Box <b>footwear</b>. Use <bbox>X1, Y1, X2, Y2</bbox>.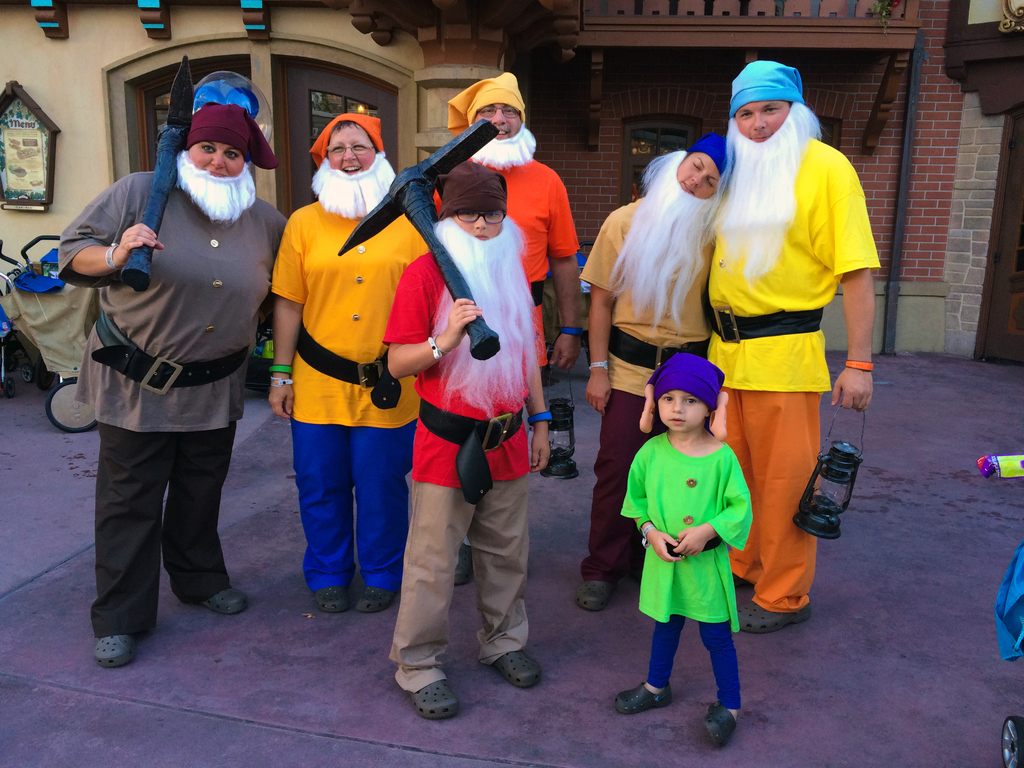
<bbox>574, 580, 618, 613</bbox>.
